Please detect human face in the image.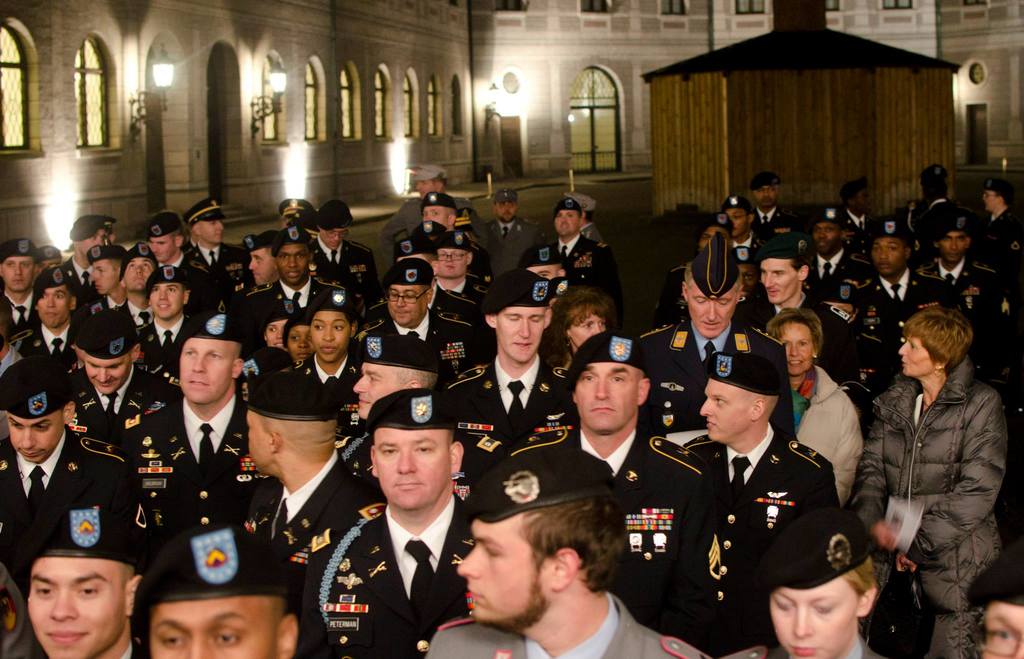
box=[150, 232, 175, 262].
